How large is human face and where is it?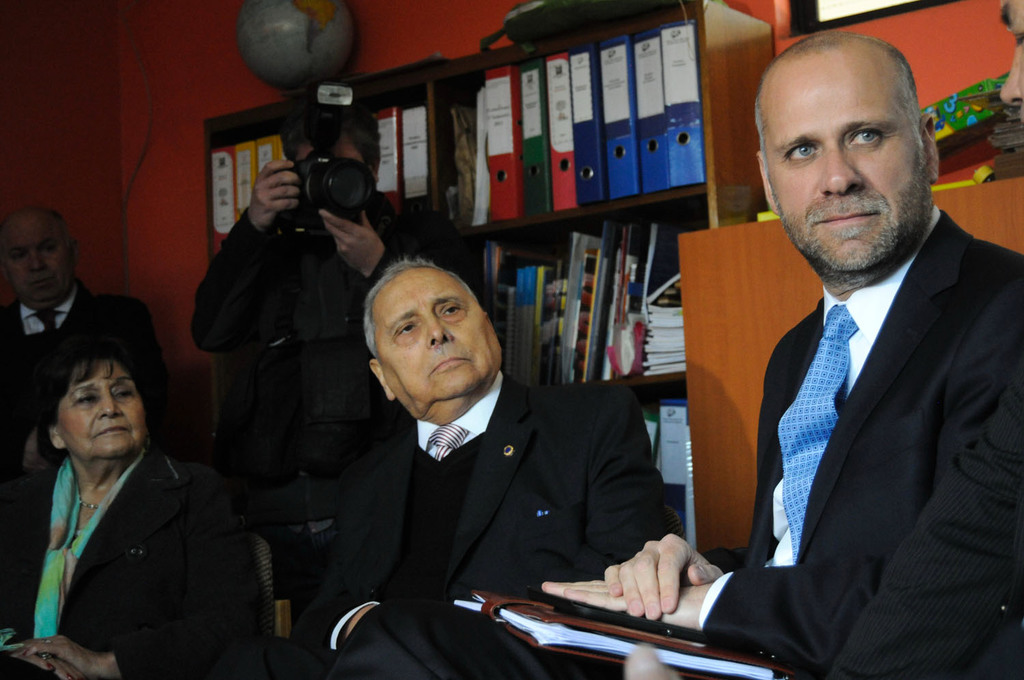
Bounding box: 998/0/1023/115.
